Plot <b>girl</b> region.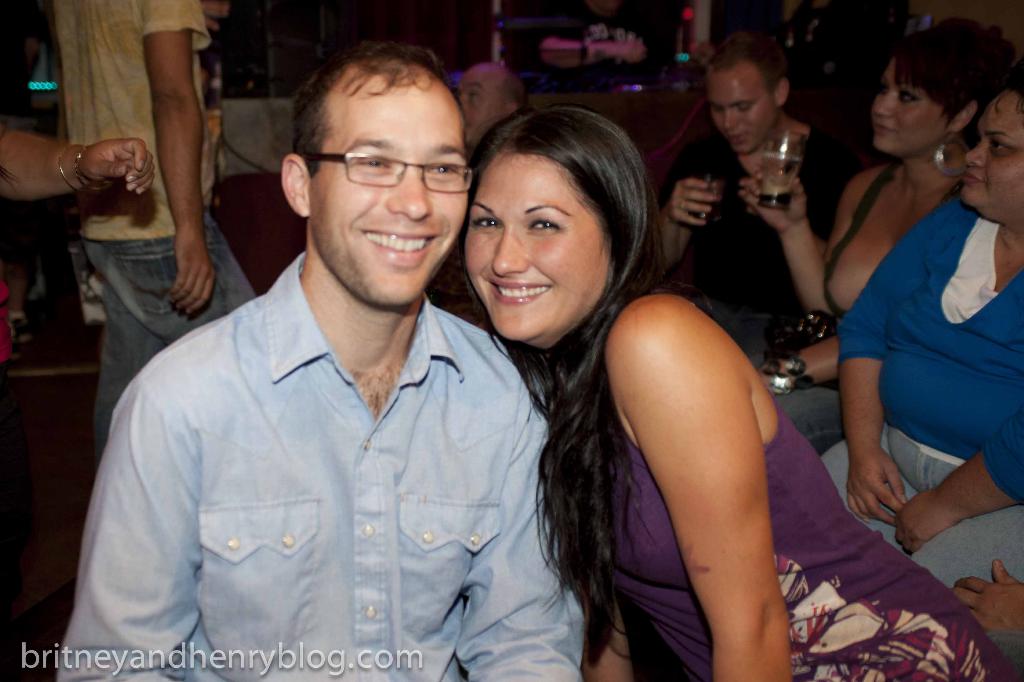
Plotted at region(744, 19, 1007, 386).
